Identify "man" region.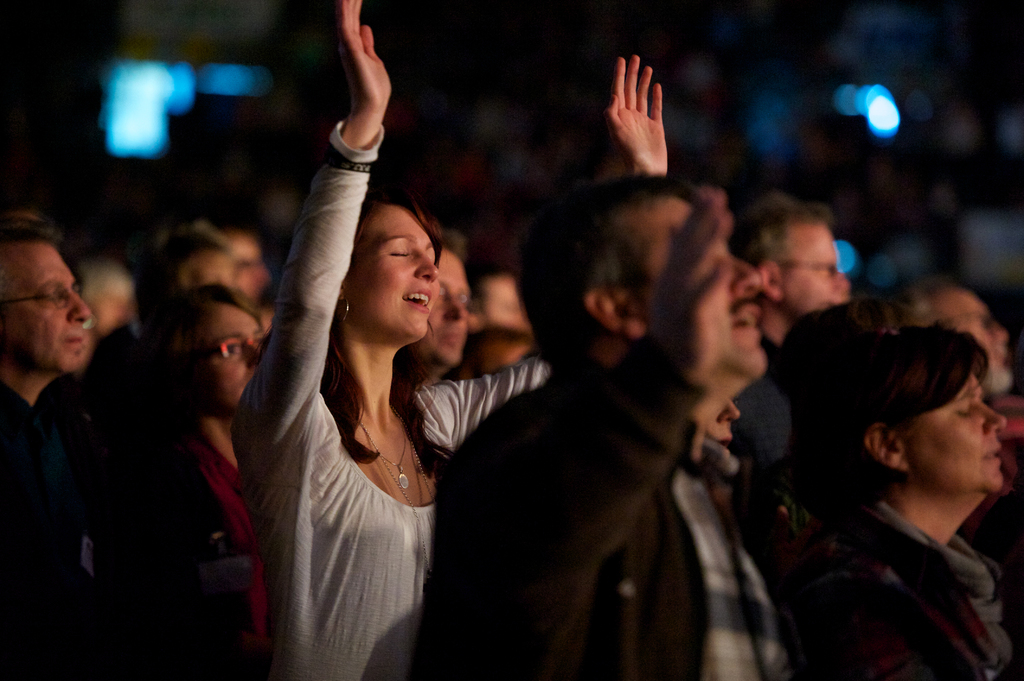
Region: x1=417 y1=159 x2=803 y2=680.
